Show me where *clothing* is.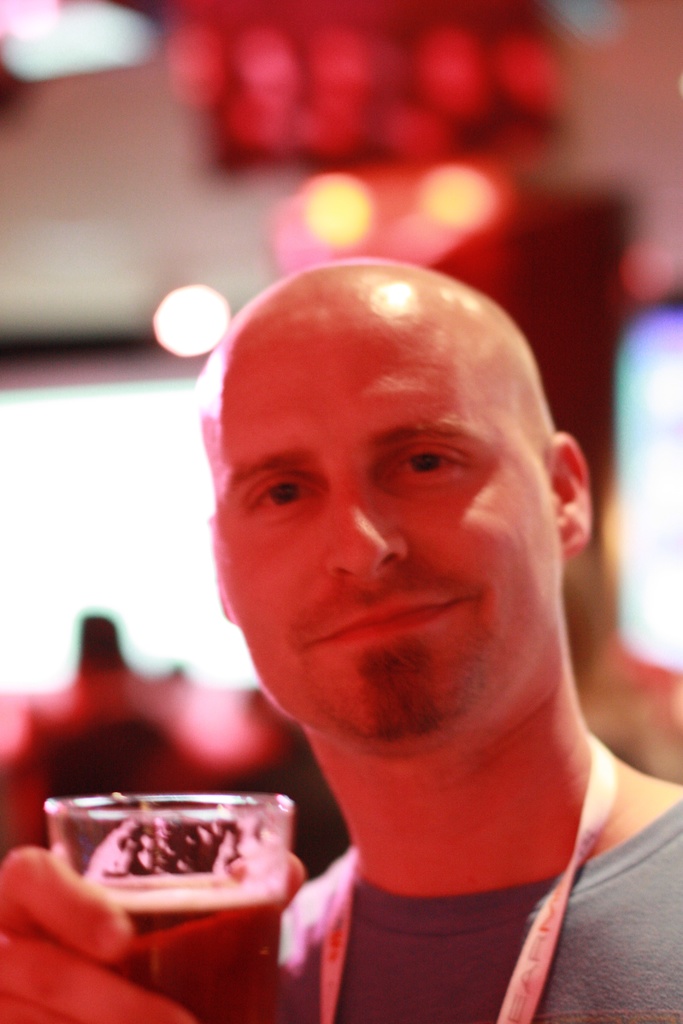
*clothing* is at x1=124 y1=795 x2=682 y2=1023.
